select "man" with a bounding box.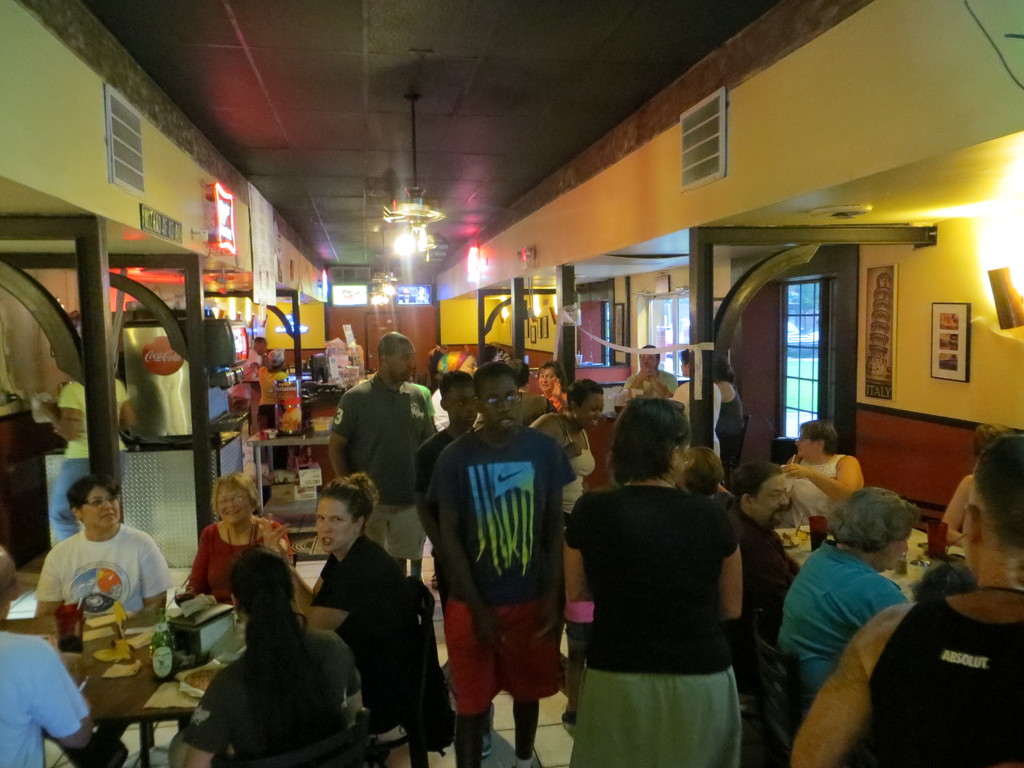
box=[620, 342, 676, 400].
